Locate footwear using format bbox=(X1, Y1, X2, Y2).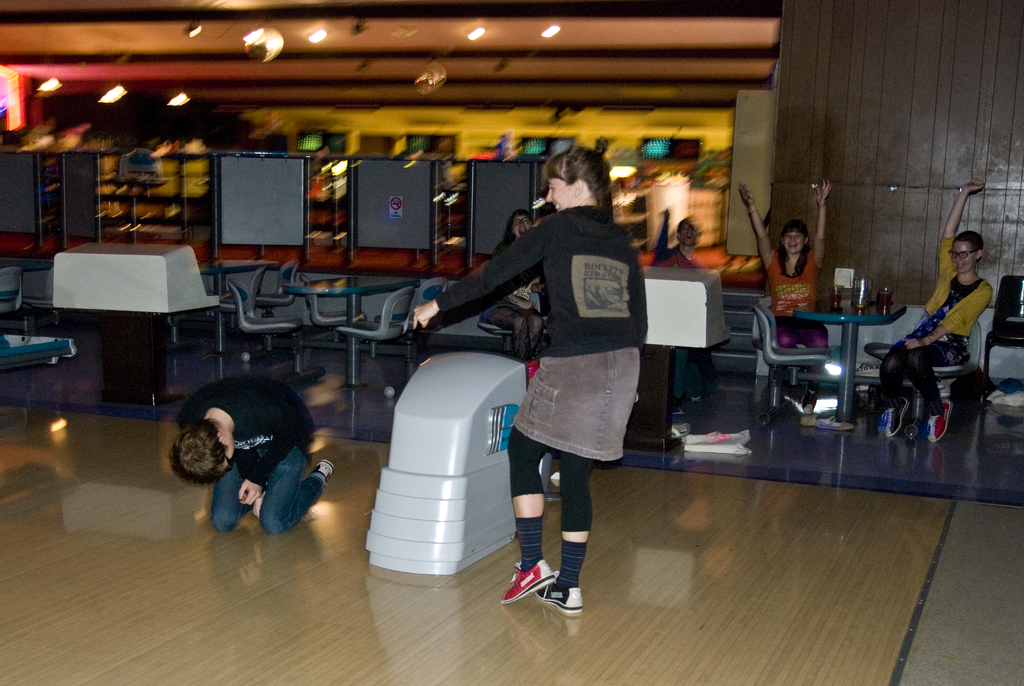
bbox=(311, 462, 335, 479).
